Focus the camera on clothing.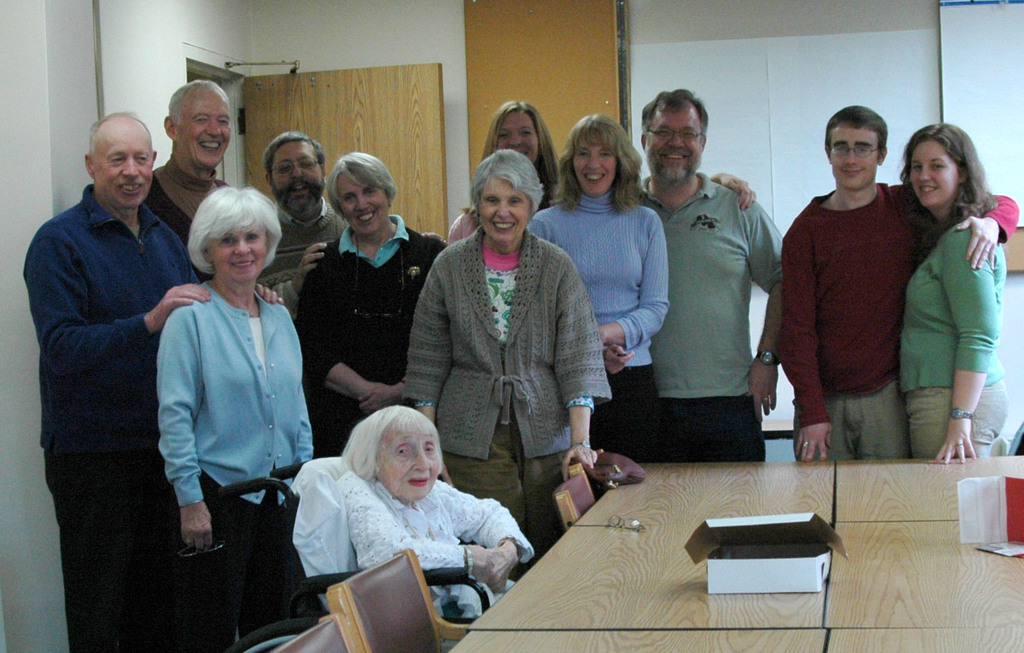
Focus region: [138, 165, 241, 263].
